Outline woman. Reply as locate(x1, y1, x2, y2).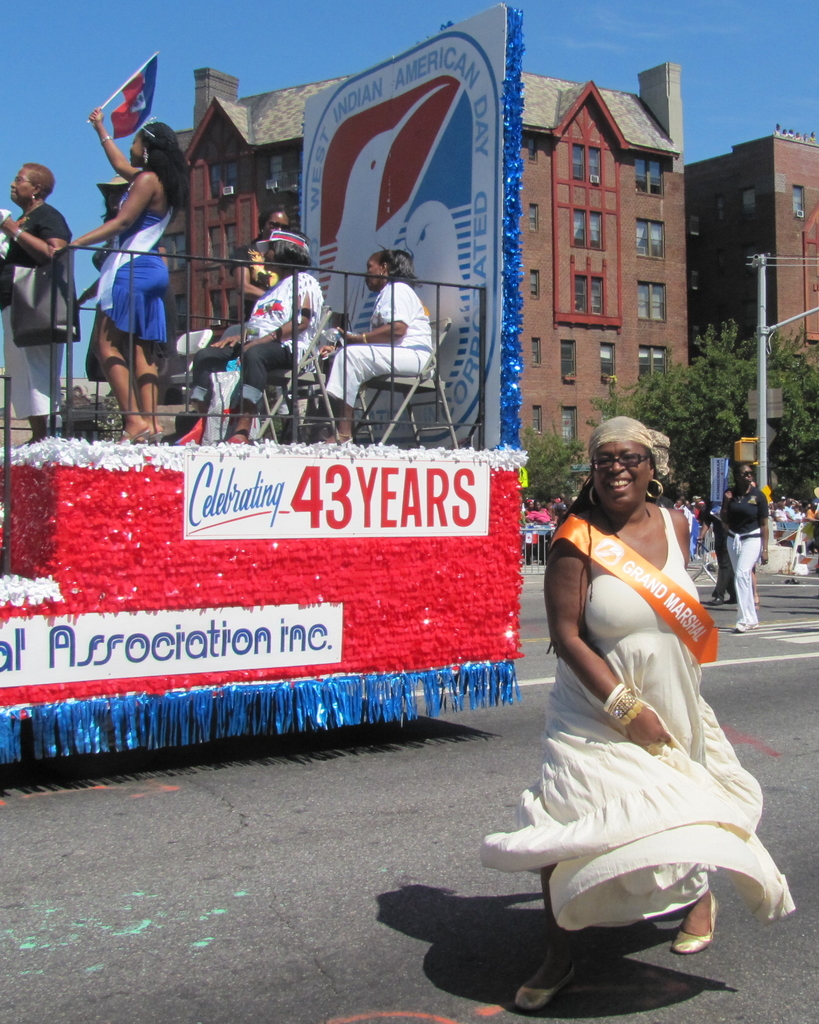
locate(174, 232, 323, 452).
